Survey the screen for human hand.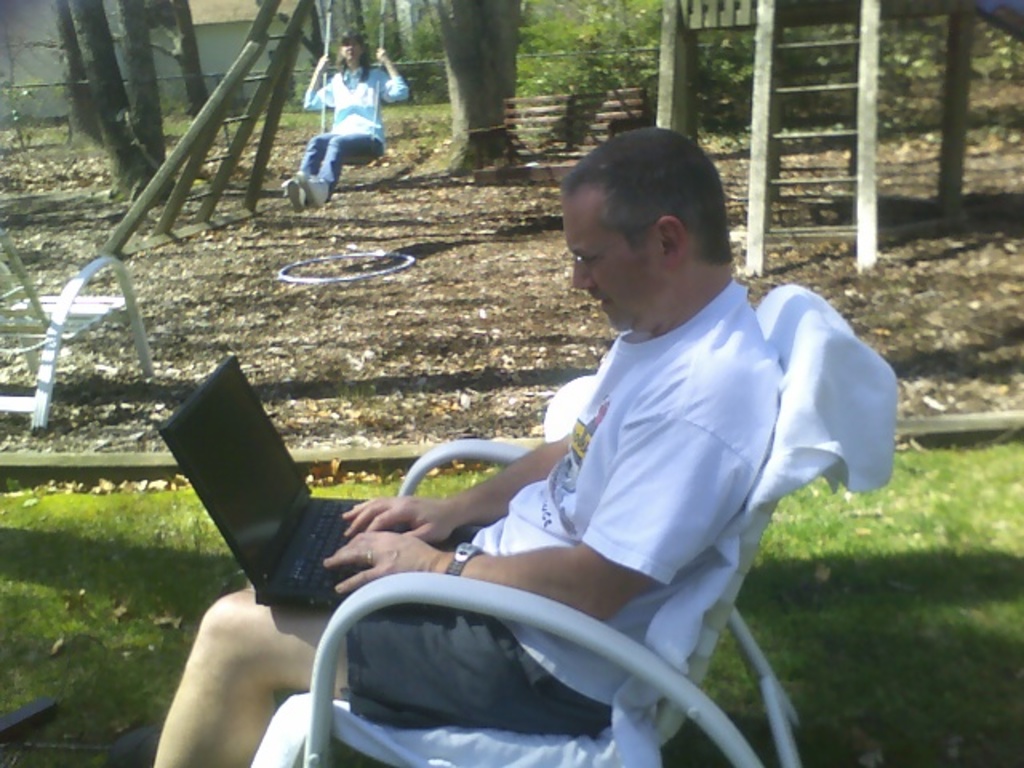
Survey found: x1=338 y1=493 x2=459 y2=547.
